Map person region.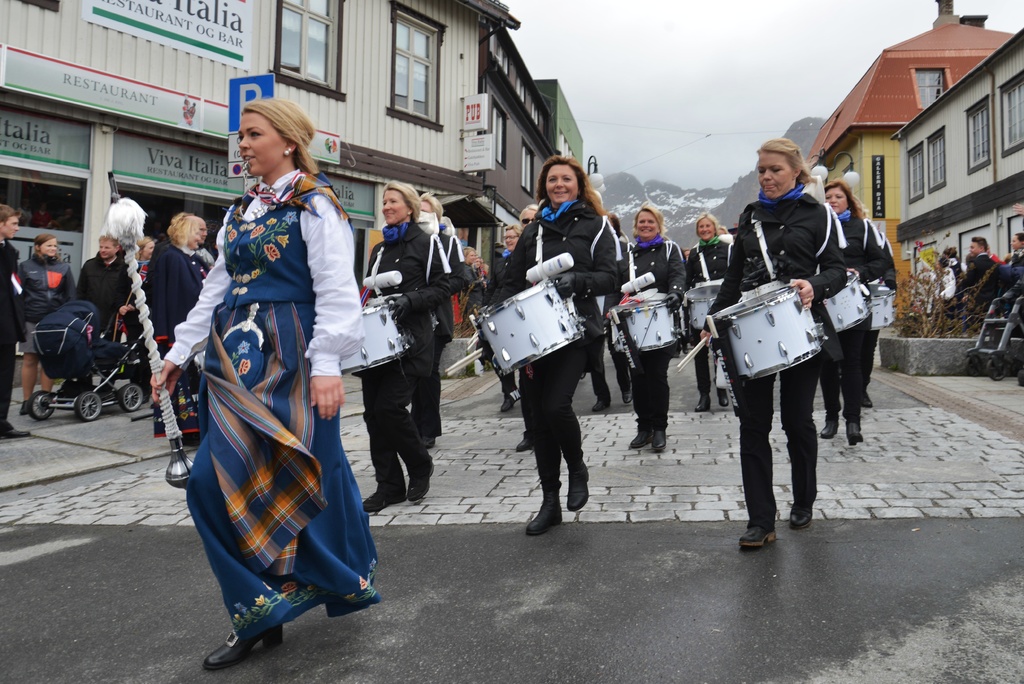
Mapped to (left=938, top=238, right=963, bottom=307).
